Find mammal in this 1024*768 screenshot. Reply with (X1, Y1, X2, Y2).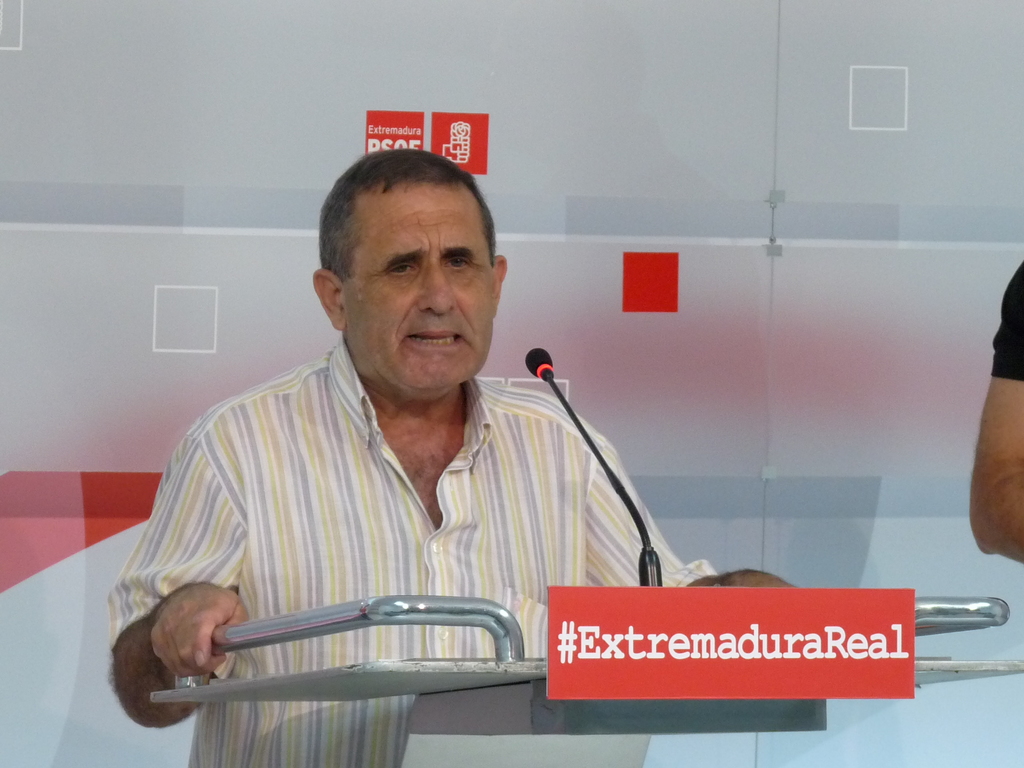
(109, 147, 806, 767).
